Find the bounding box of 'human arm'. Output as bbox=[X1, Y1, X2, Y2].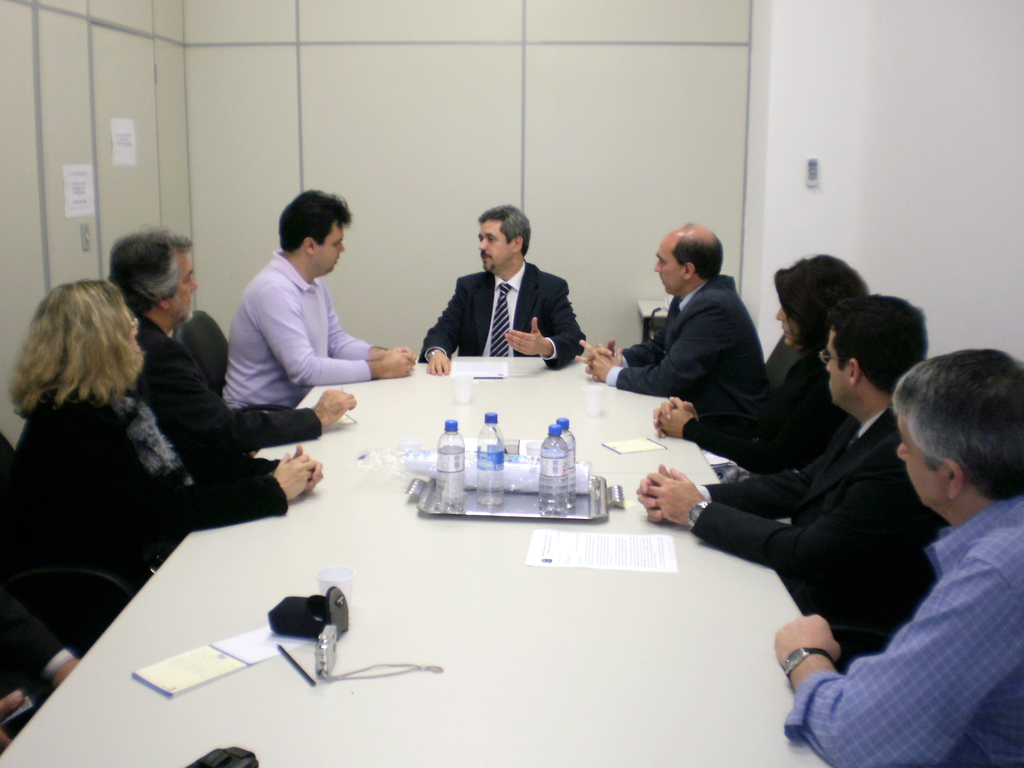
bbox=[413, 276, 476, 383].
